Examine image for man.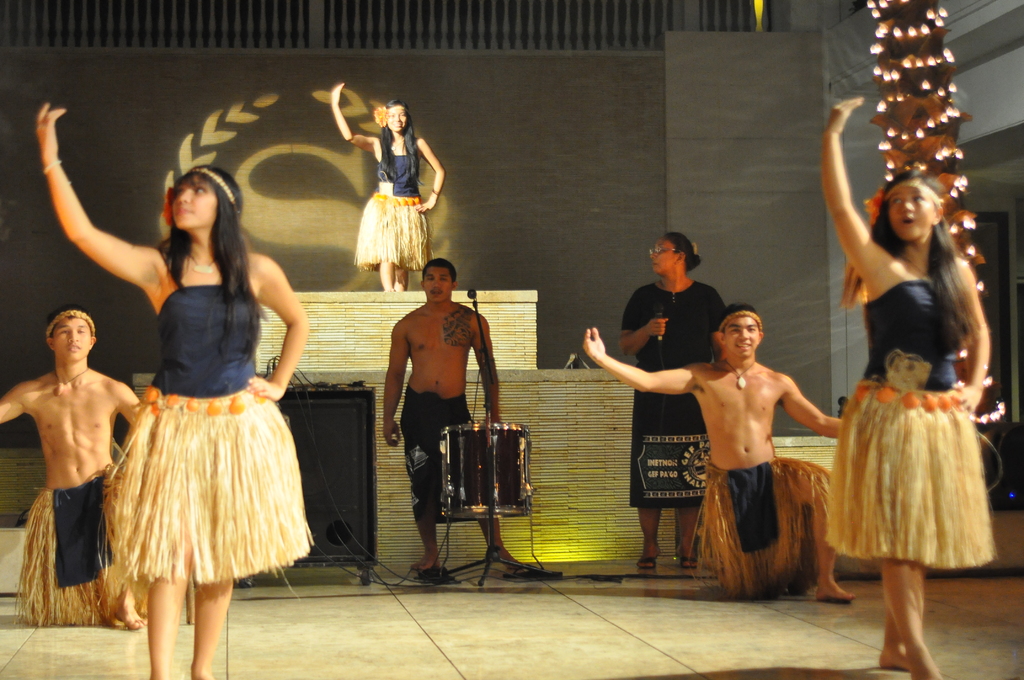
Examination result: <bbox>580, 300, 852, 602</bbox>.
